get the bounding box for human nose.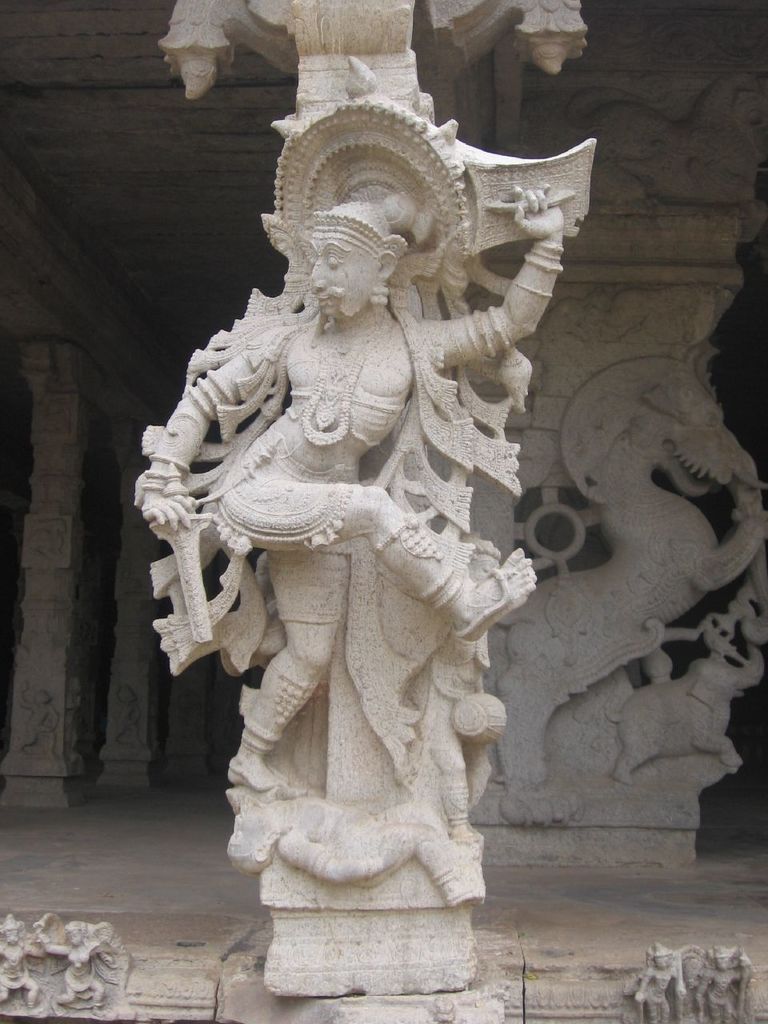
x1=306 y1=259 x2=326 y2=295.
